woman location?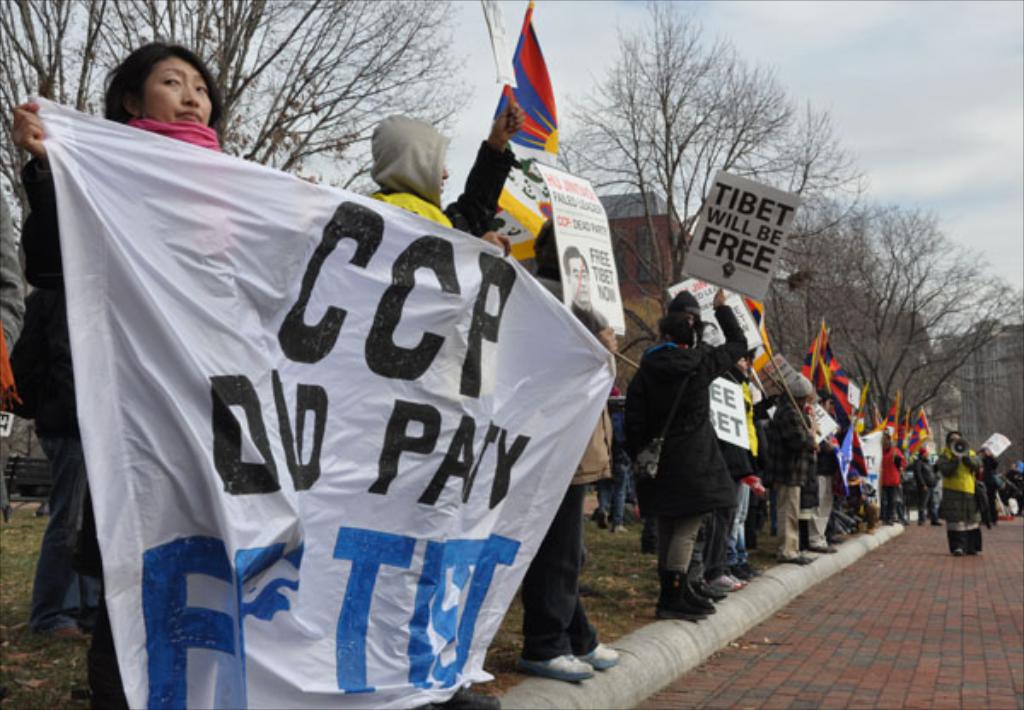
<bbox>942, 437, 986, 553</bbox>
